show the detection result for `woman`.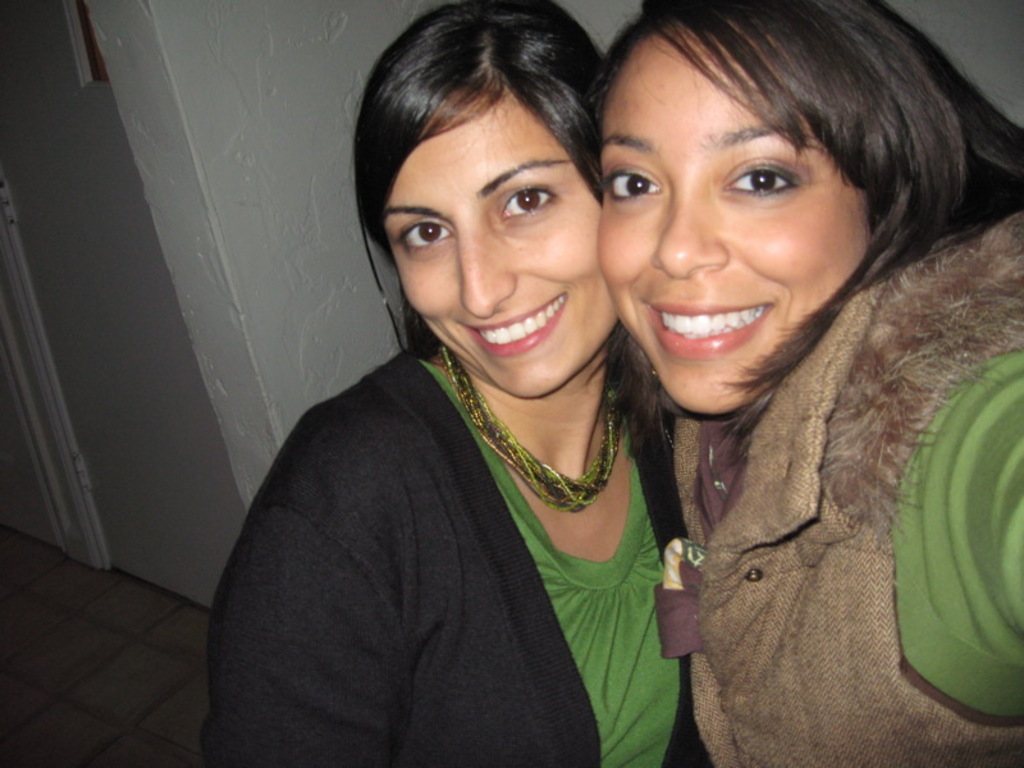
rect(593, 0, 1023, 767).
